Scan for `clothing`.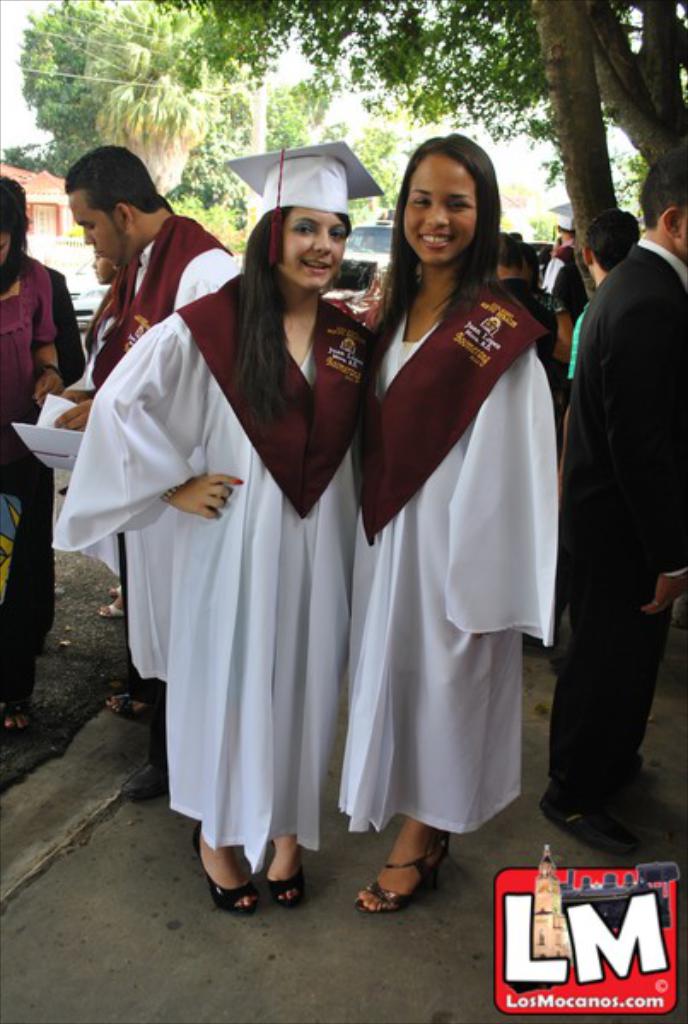
Scan result: [338,270,560,833].
